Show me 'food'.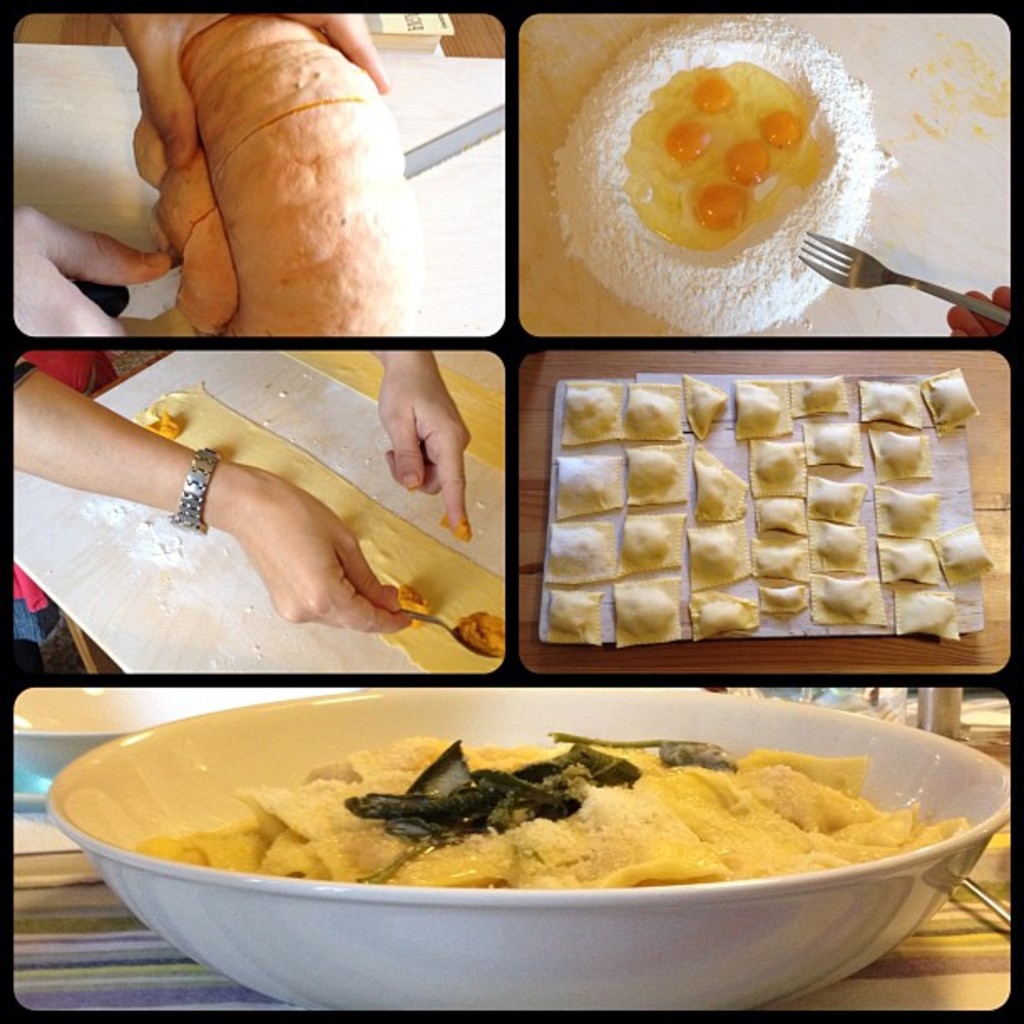
'food' is here: x1=873, y1=530, x2=937, y2=581.
